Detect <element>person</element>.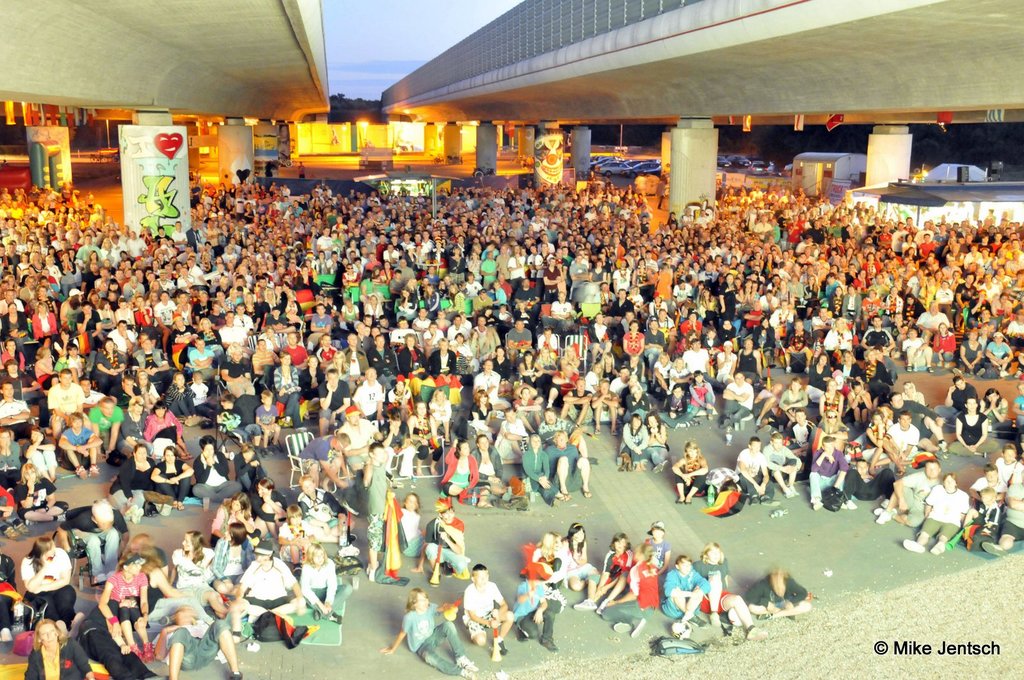
Detected at [395, 257, 414, 280].
